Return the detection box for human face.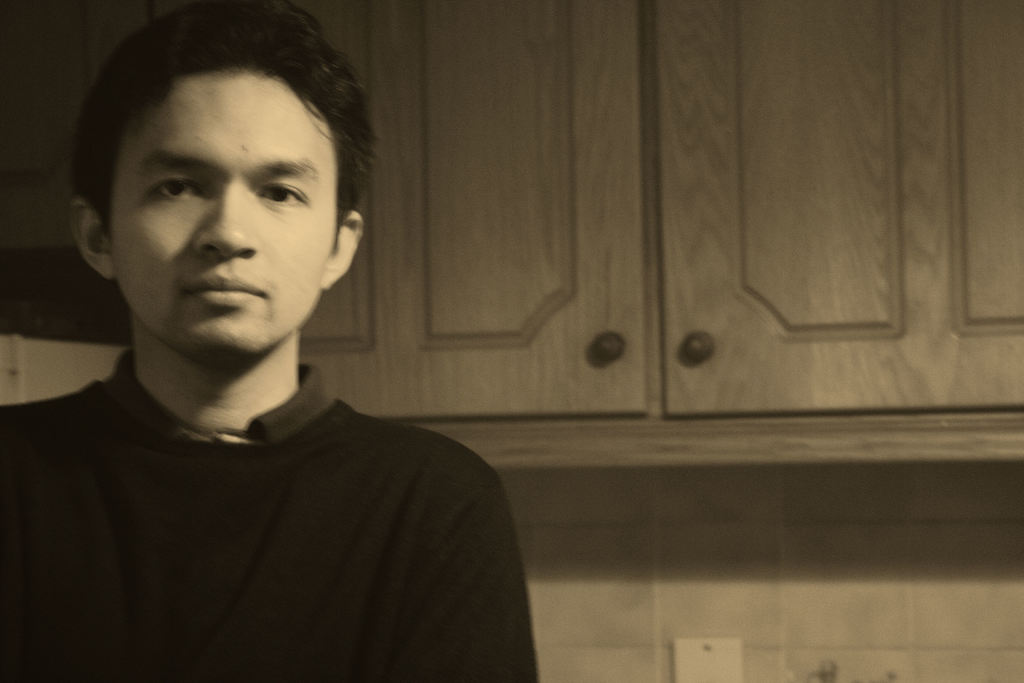
[left=119, top=68, right=315, bottom=359].
